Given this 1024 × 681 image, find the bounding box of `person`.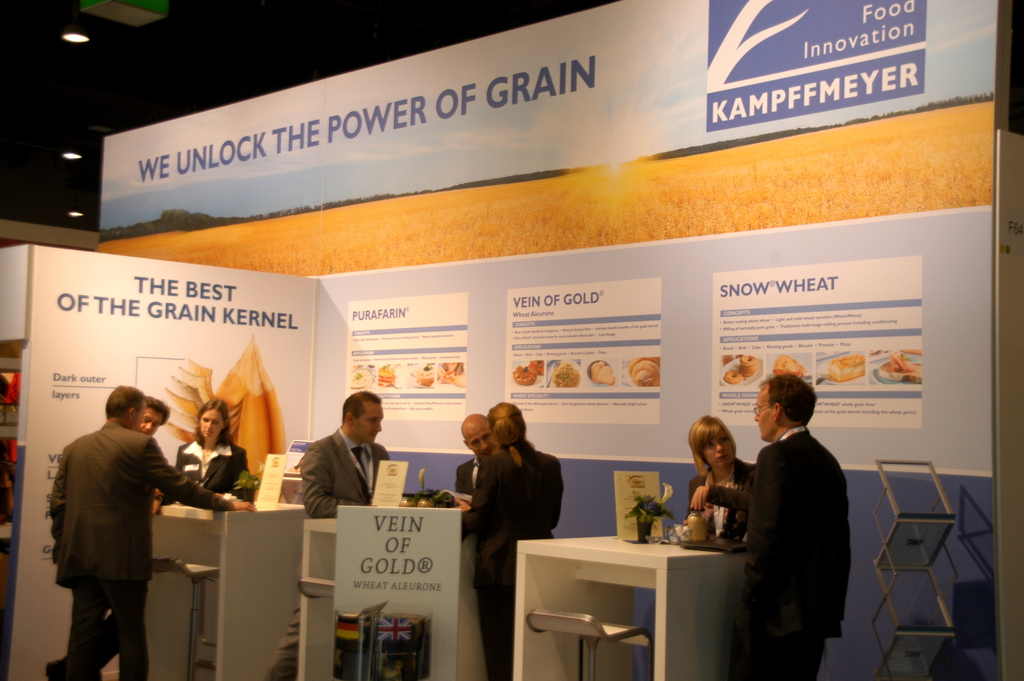
(456, 415, 521, 523).
